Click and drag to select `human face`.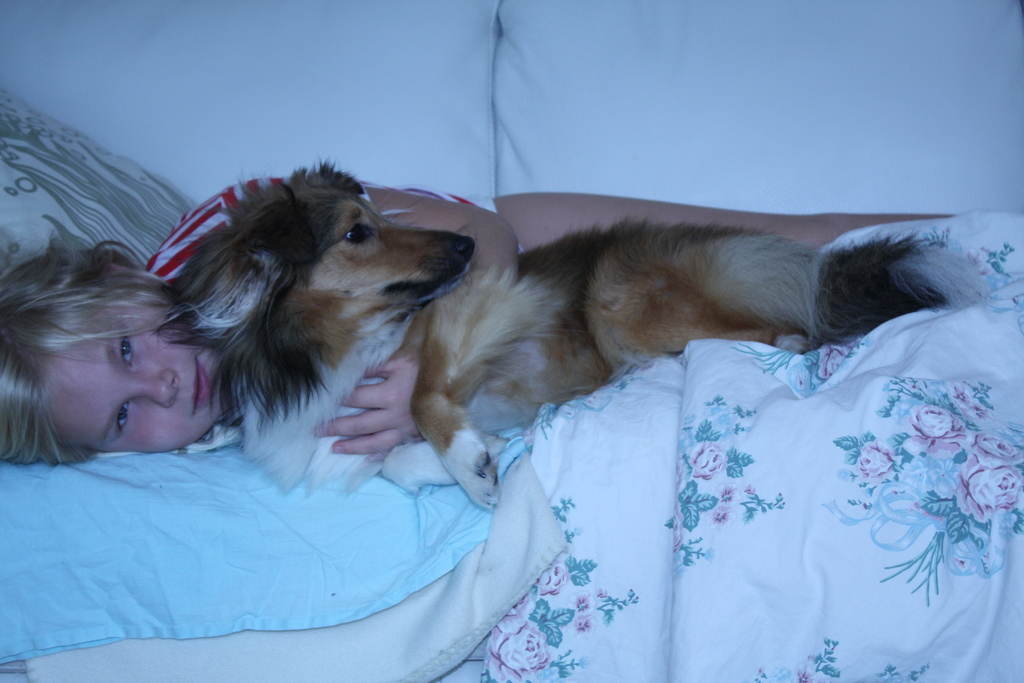
Selection: [39, 308, 230, 454].
